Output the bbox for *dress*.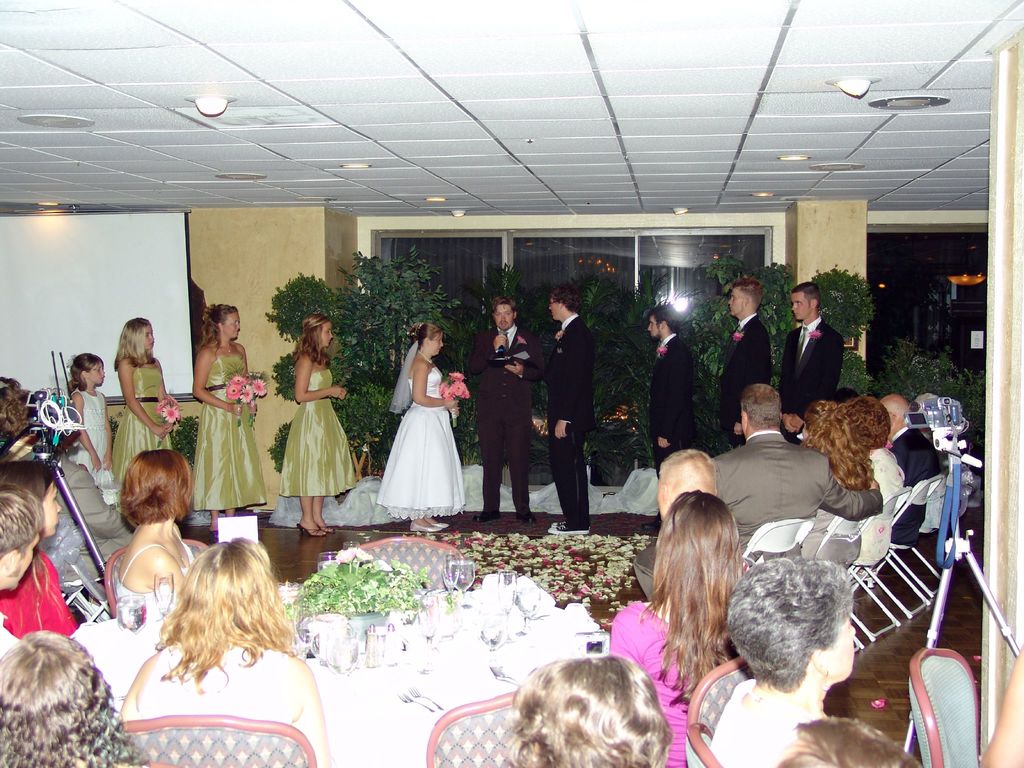
x1=61, y1=383, x2=124, y2=497.
